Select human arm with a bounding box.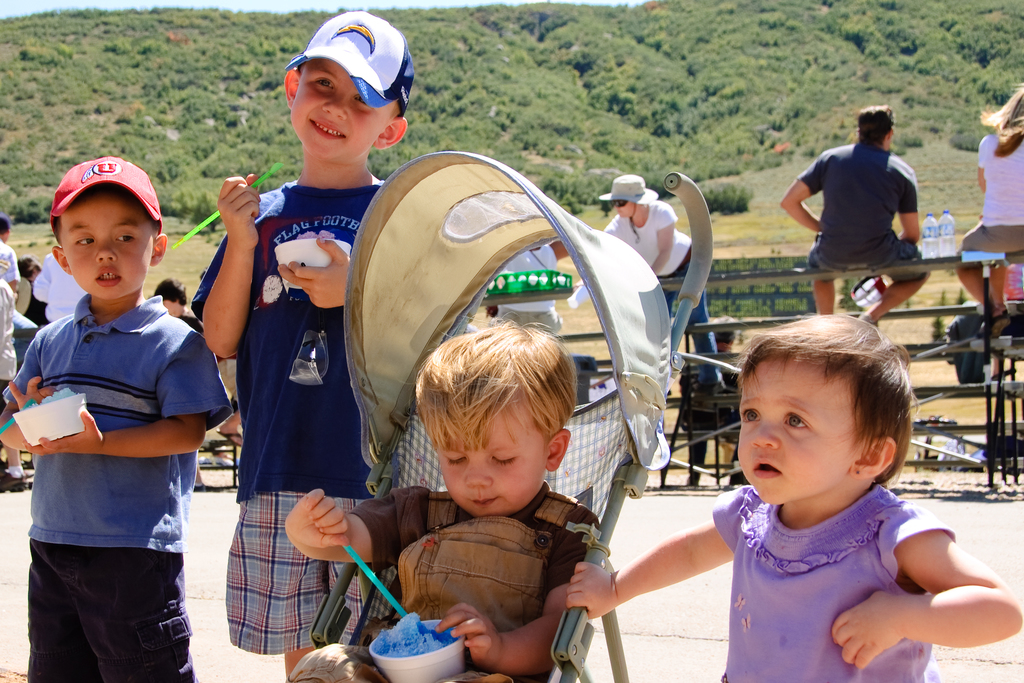
[x1=566, y1=484, x2=748, y2=621].
